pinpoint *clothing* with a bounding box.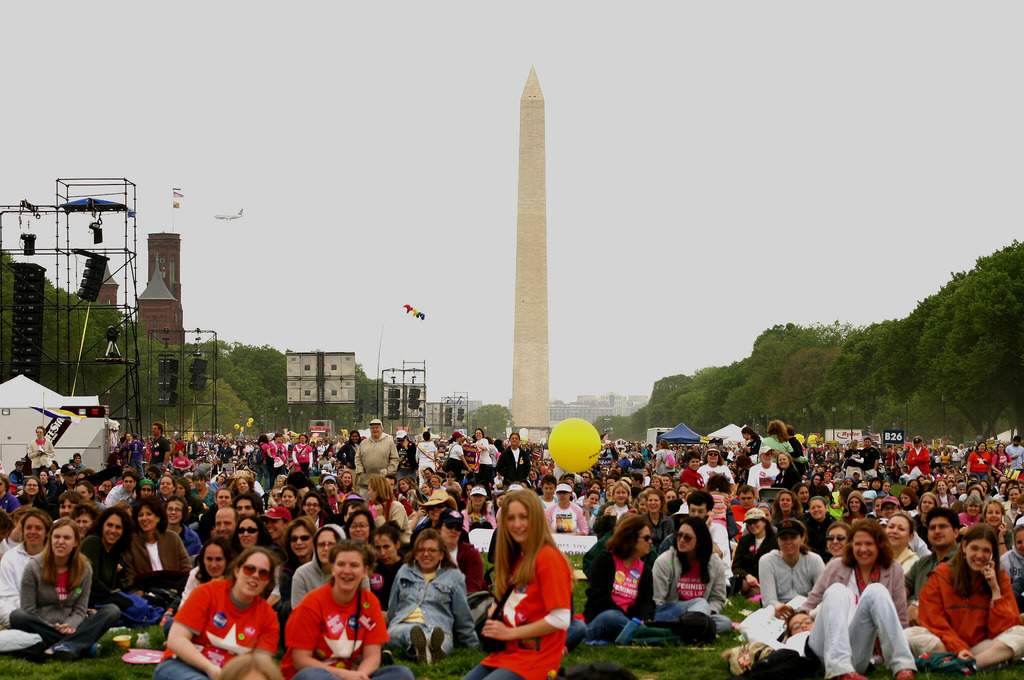
<bbox>0, 547, 113, 665</bbox>.
